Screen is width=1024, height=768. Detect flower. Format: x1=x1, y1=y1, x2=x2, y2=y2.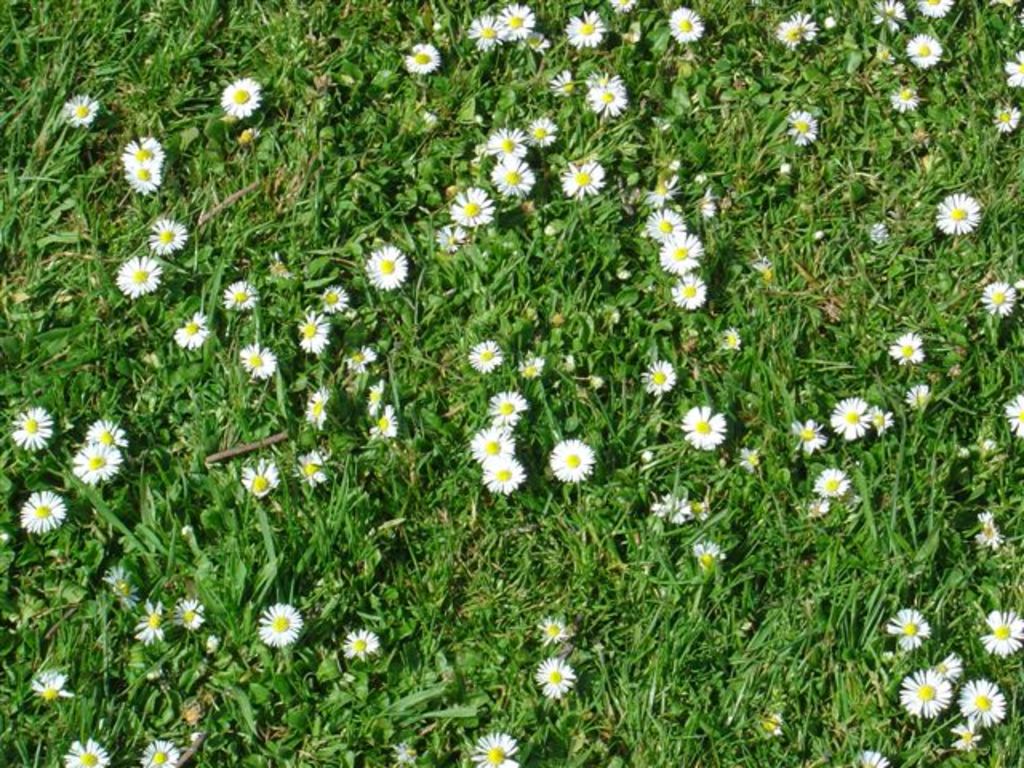
x1=787, y1=419, x2=829, y2=454.
